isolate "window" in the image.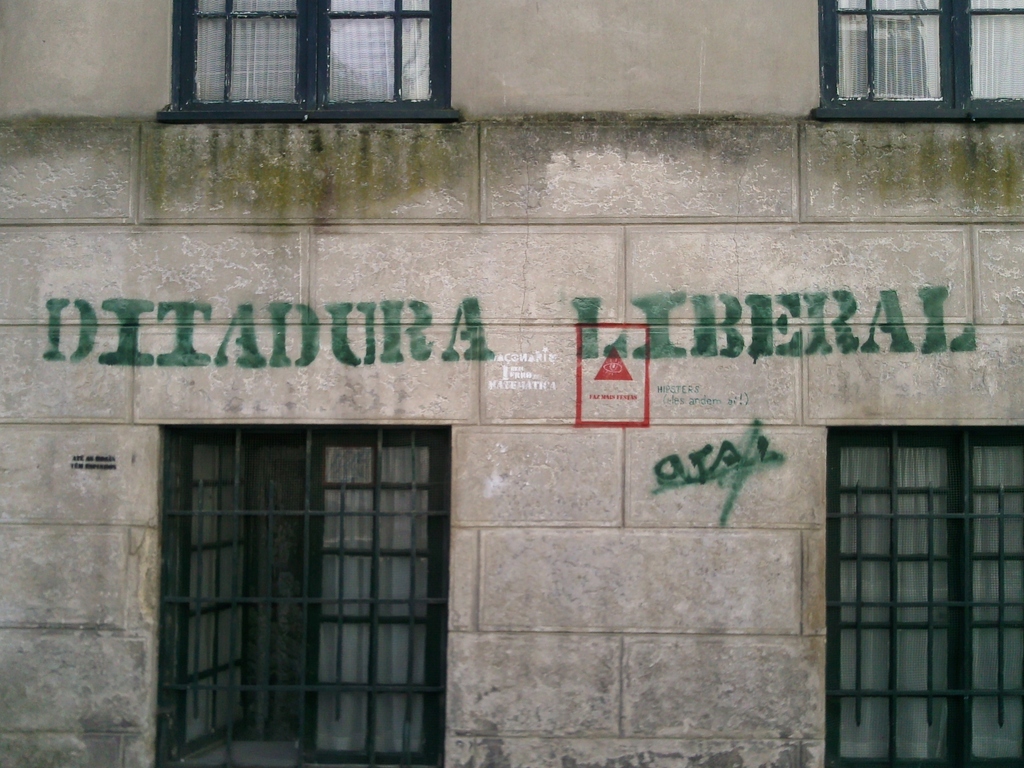
Isolated region: {"left": 143, "top": 0, "right": 458, "bottom": 118}.
